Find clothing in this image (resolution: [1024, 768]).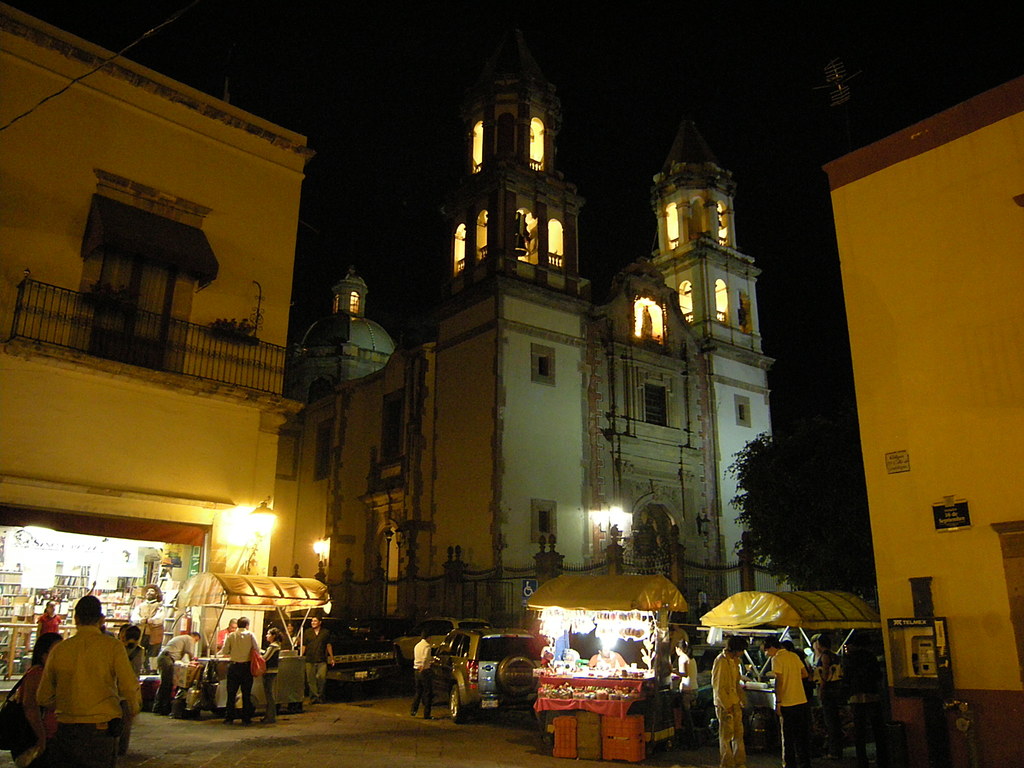
{"x1": 259, "y1": 641, "x2": 282, "y2": 721}.
